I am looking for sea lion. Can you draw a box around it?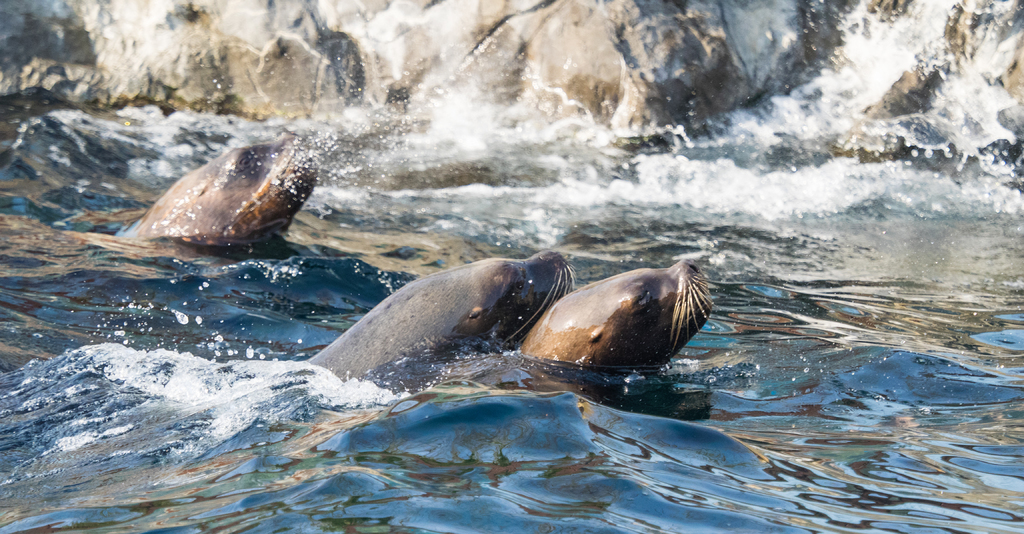
Sure, the bounding box is (left=525, top=260, right=714, bottom=363).
